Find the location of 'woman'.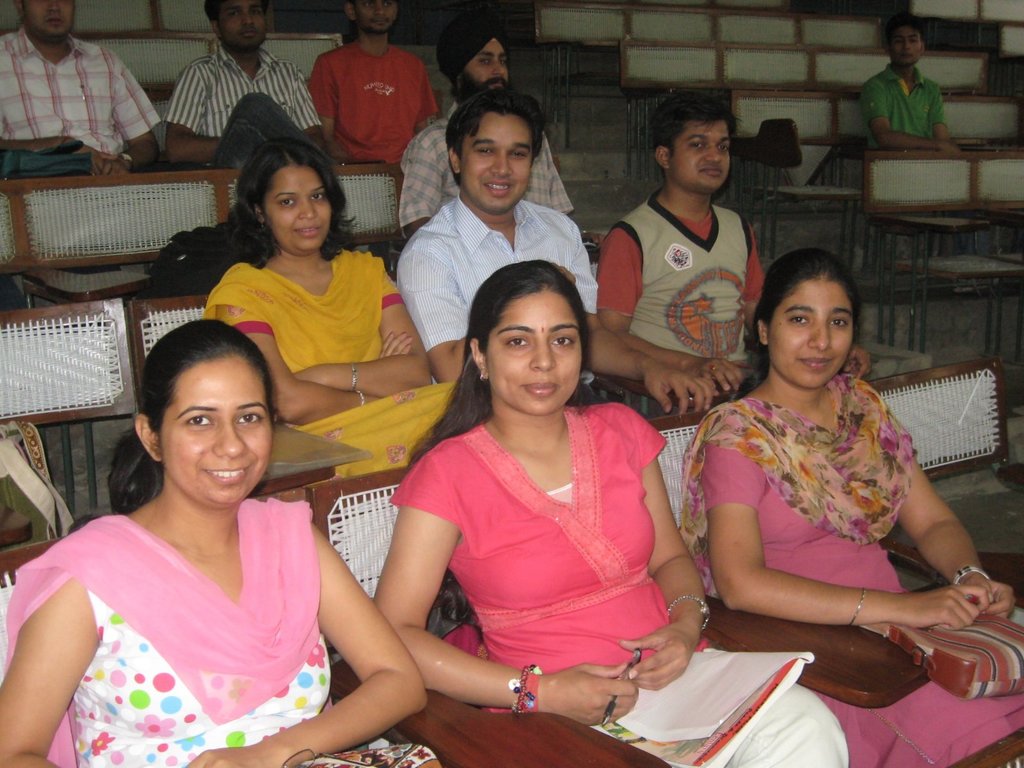
Location: crop(368, 260, 851, 767).
